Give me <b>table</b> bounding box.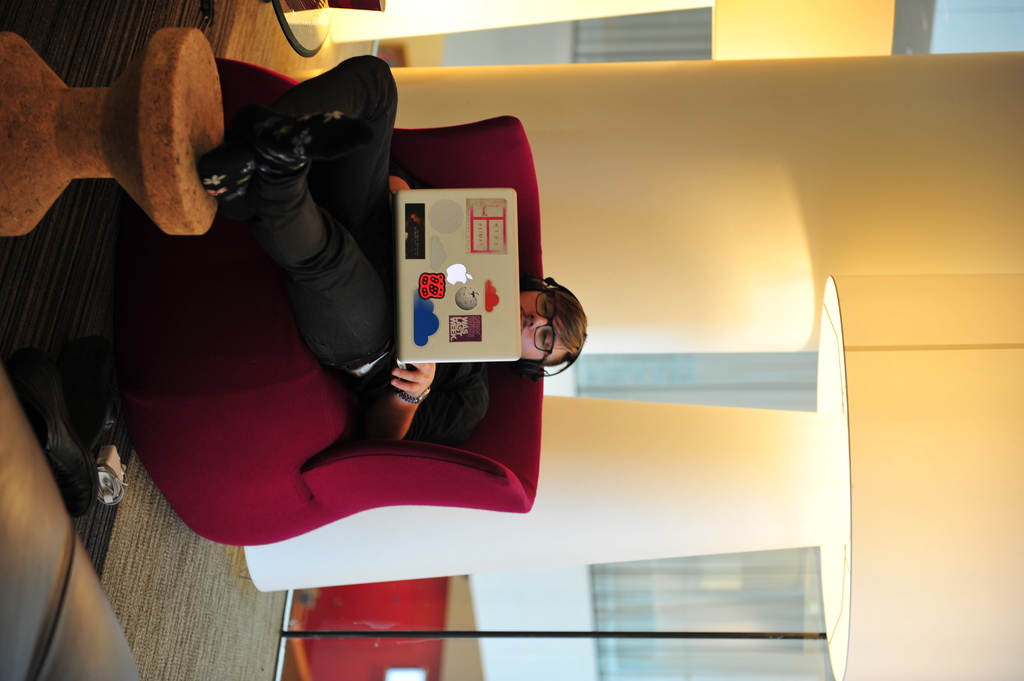
bbox(1, 24, 236, 236).
